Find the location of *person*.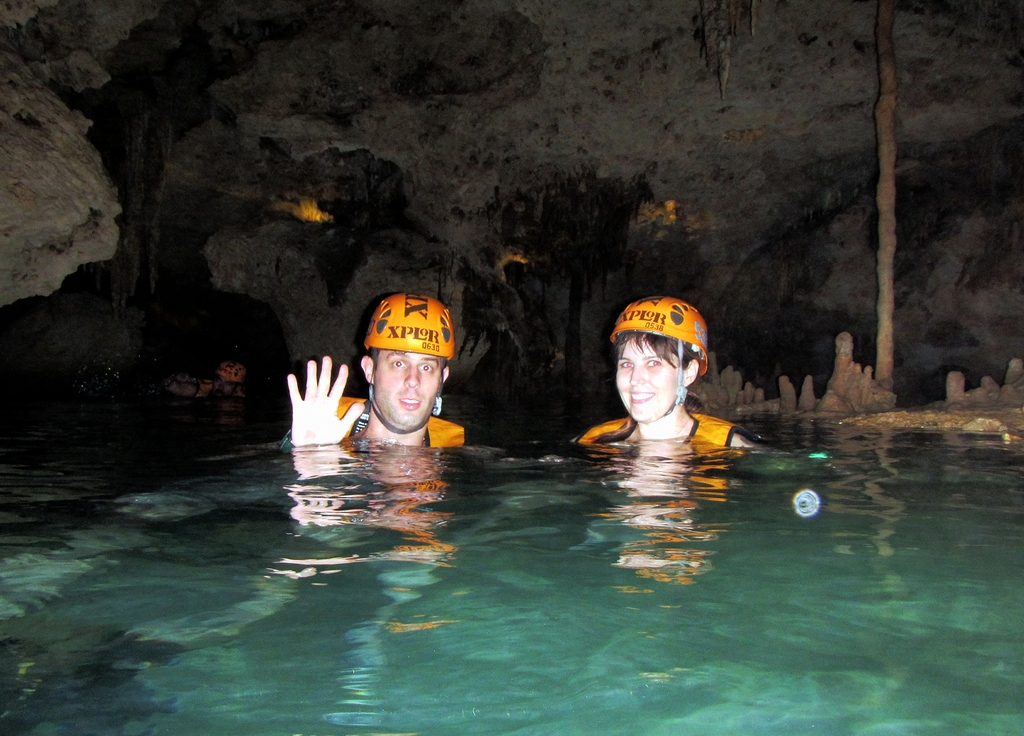
Location: region(571, 295, 772, 450).
